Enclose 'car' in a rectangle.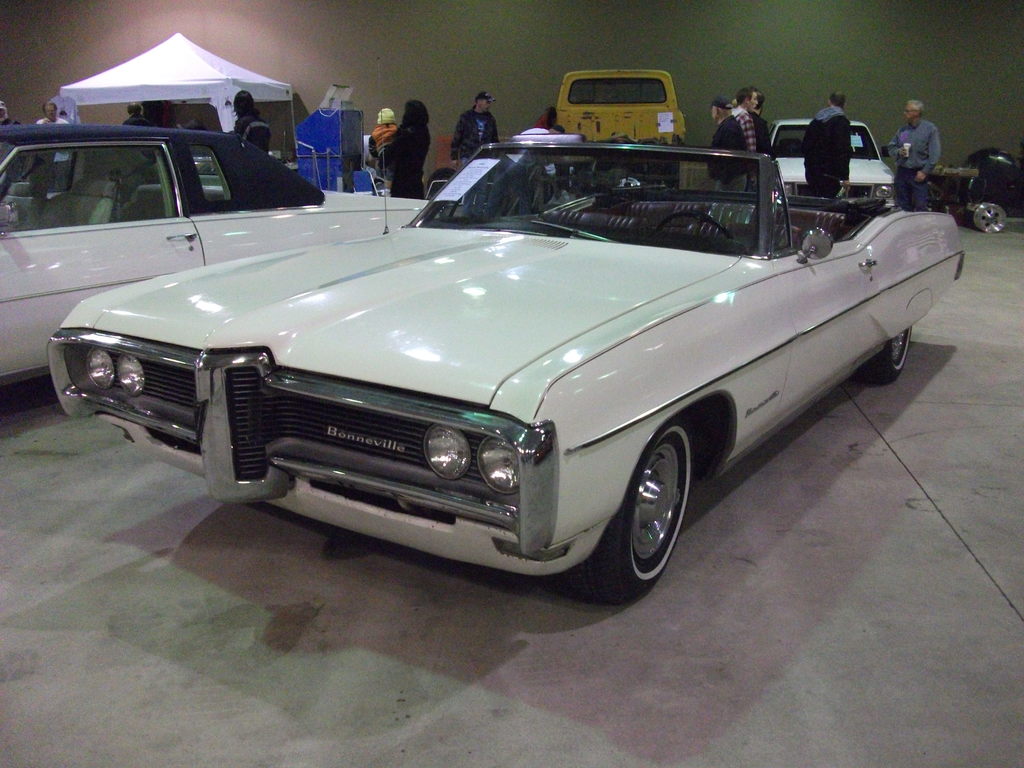
l=0, t=124, r=463, b=399.
